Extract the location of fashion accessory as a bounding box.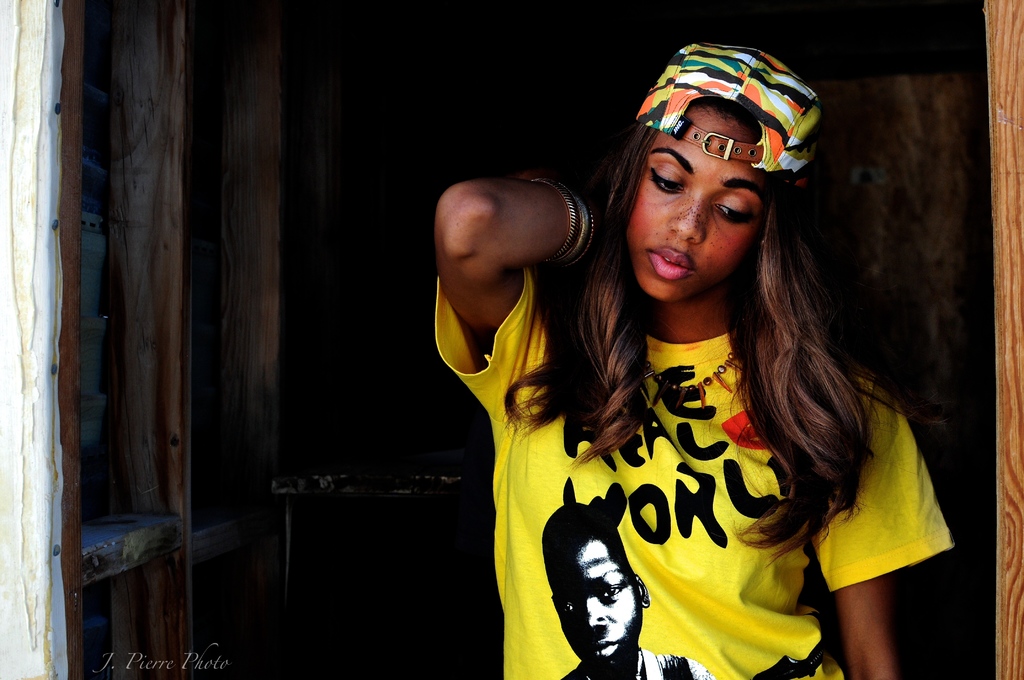
l=524, t=176, r=600, b=268.
